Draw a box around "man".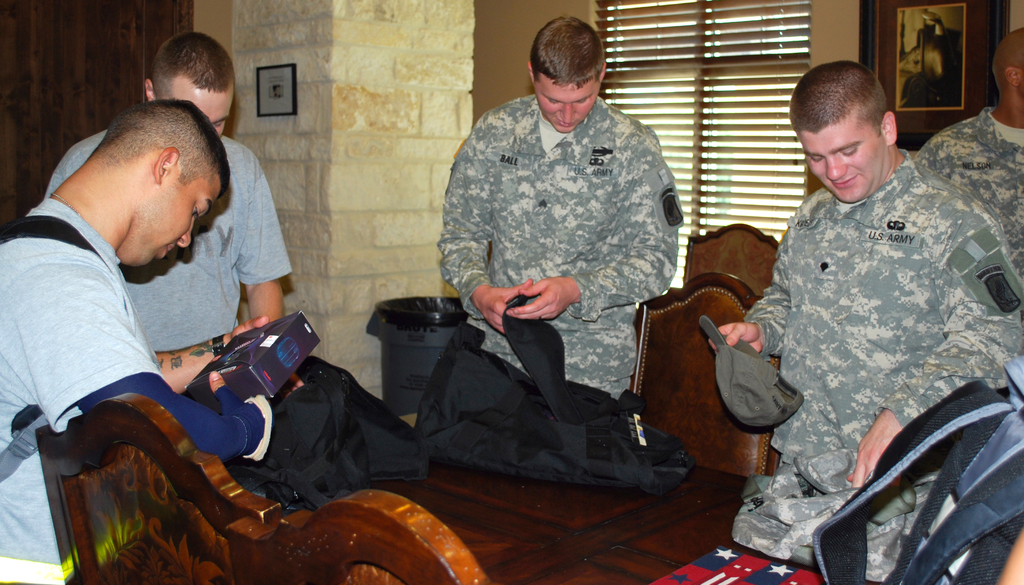
select_region(37, 28, 293, 352).
